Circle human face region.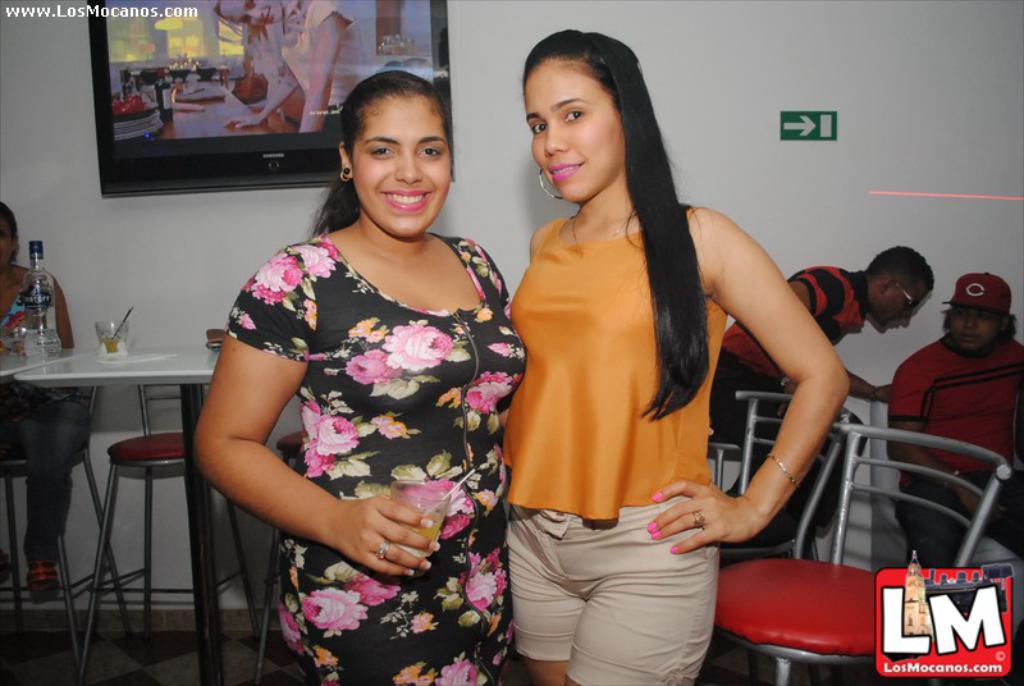
Region: 353 93 449 242.
